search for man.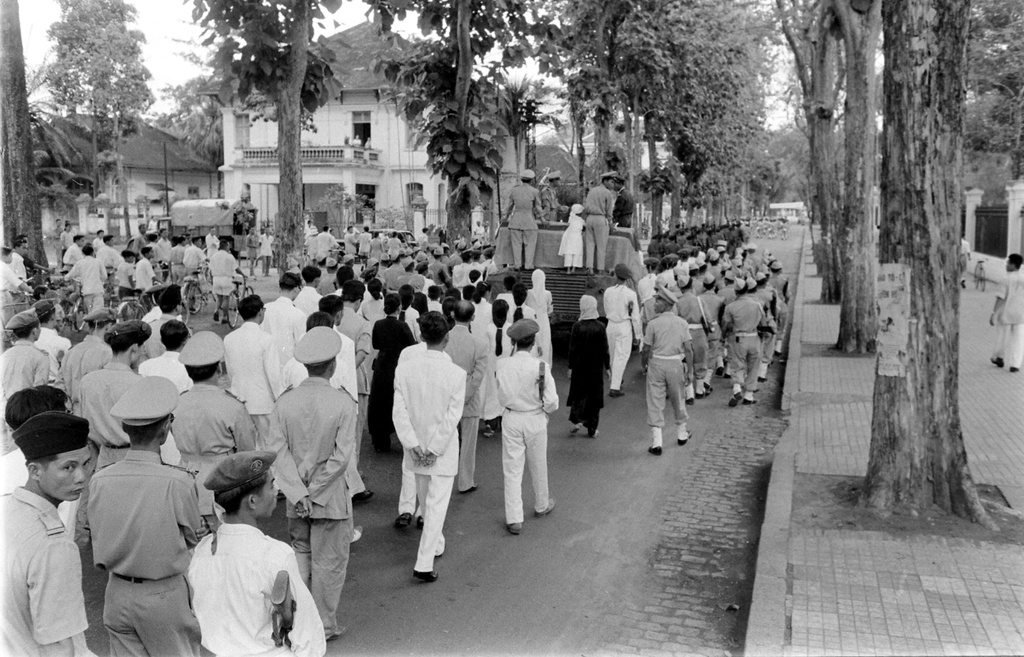
Found at box(266, 325, 367, 639).
